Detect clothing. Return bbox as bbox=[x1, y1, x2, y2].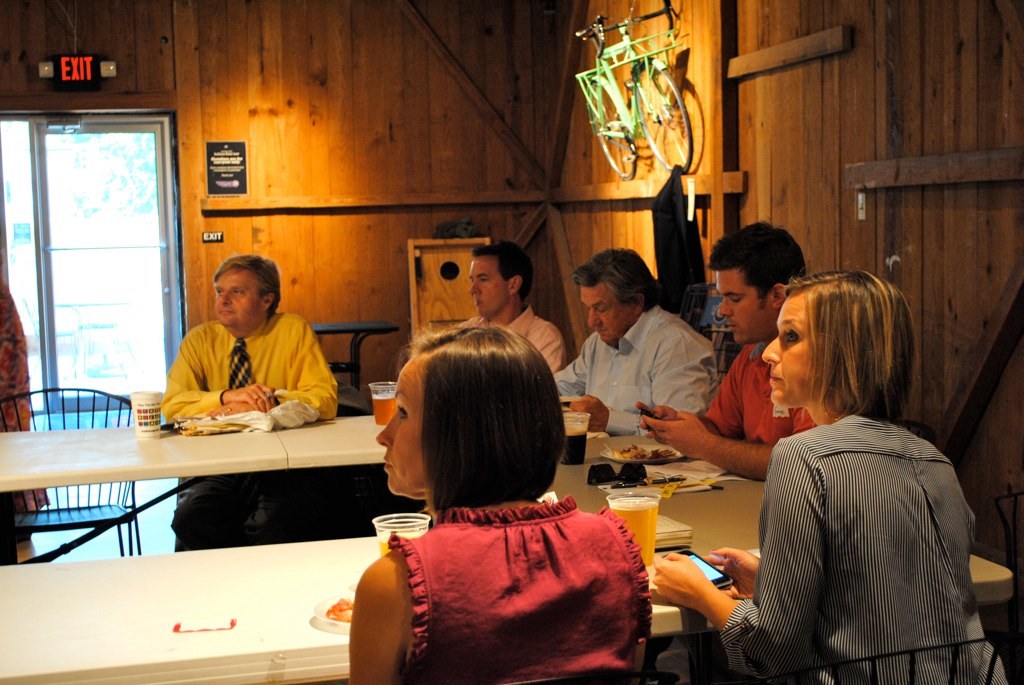
bbox=[552, 308, 722, 437].
